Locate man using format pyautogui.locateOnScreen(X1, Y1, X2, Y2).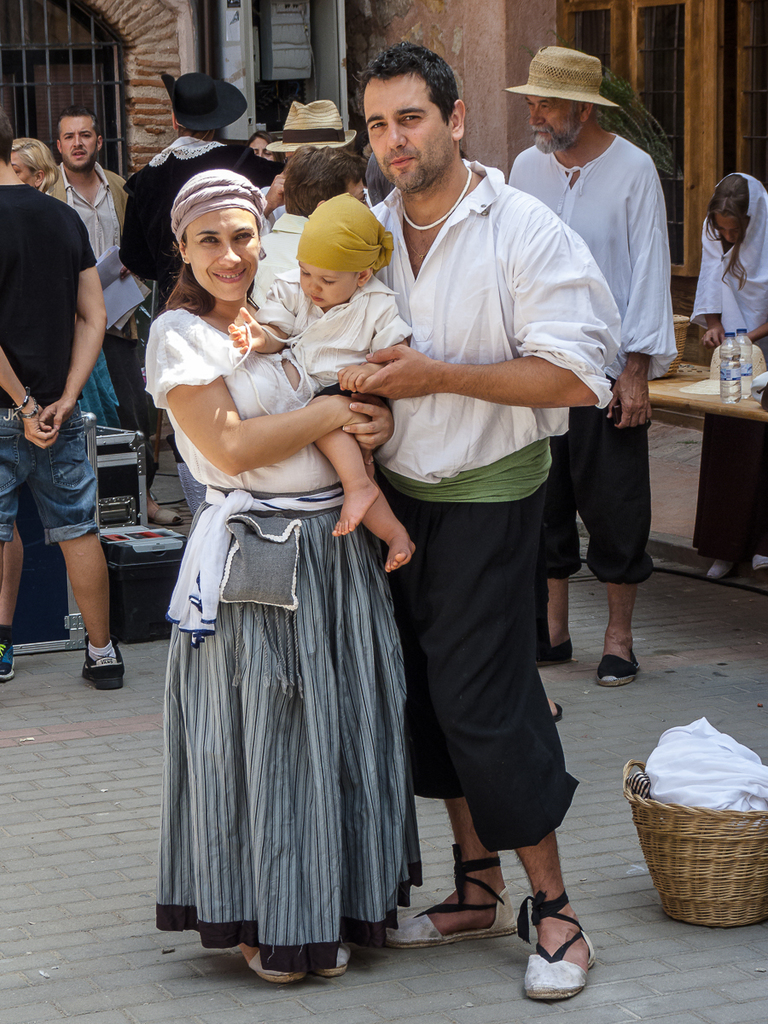
pyautogui.locateOnScreen(117, 71, 288, 311).
